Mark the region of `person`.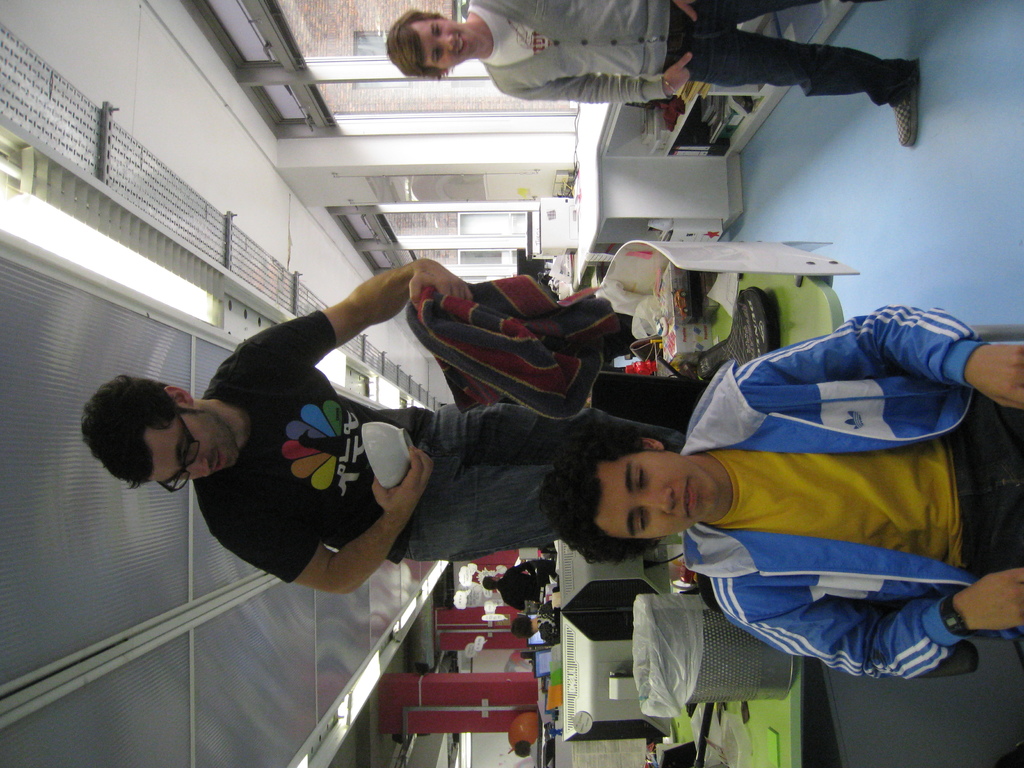
Region: (left=484, top=559, right=554, bottom=609).
